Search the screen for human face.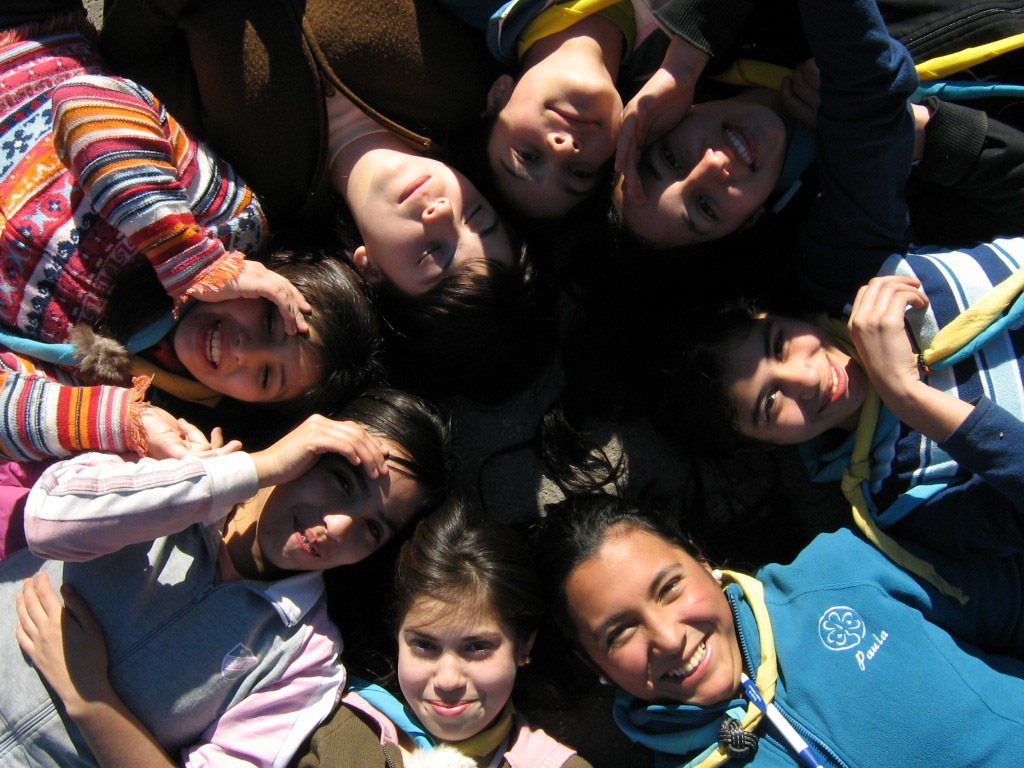
Found at (left=170, top=298, right=330, bottom=403).
